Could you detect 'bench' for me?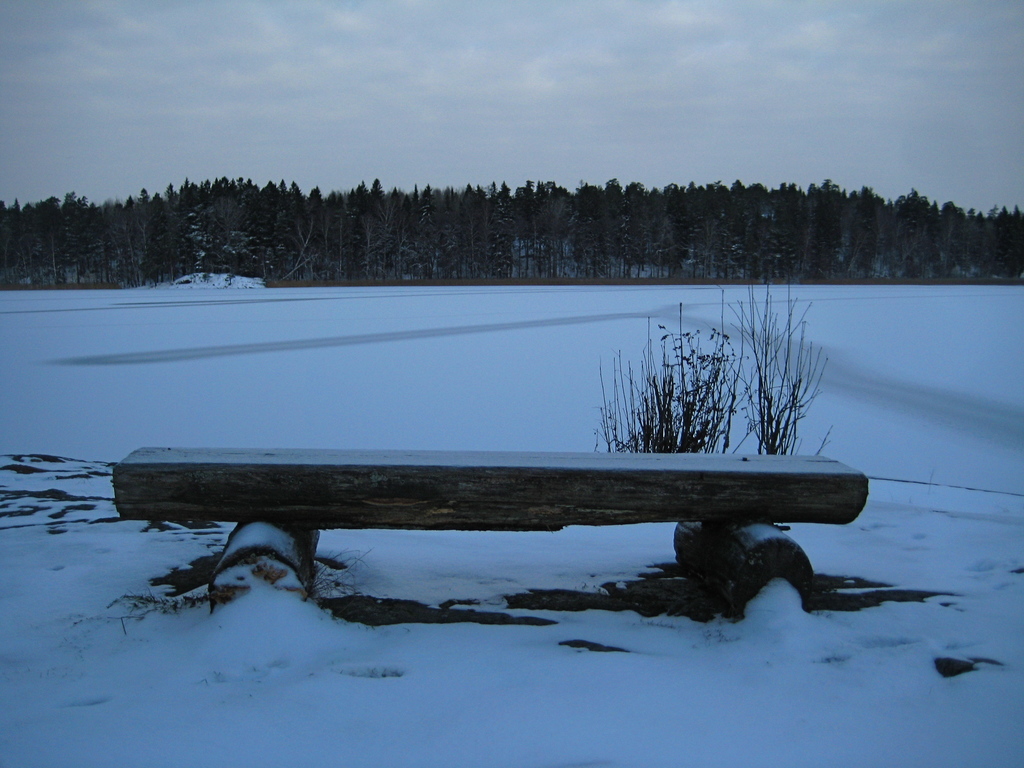
Detection result: pyautogui.locateOnScreen(68, 310, 909, 650).
